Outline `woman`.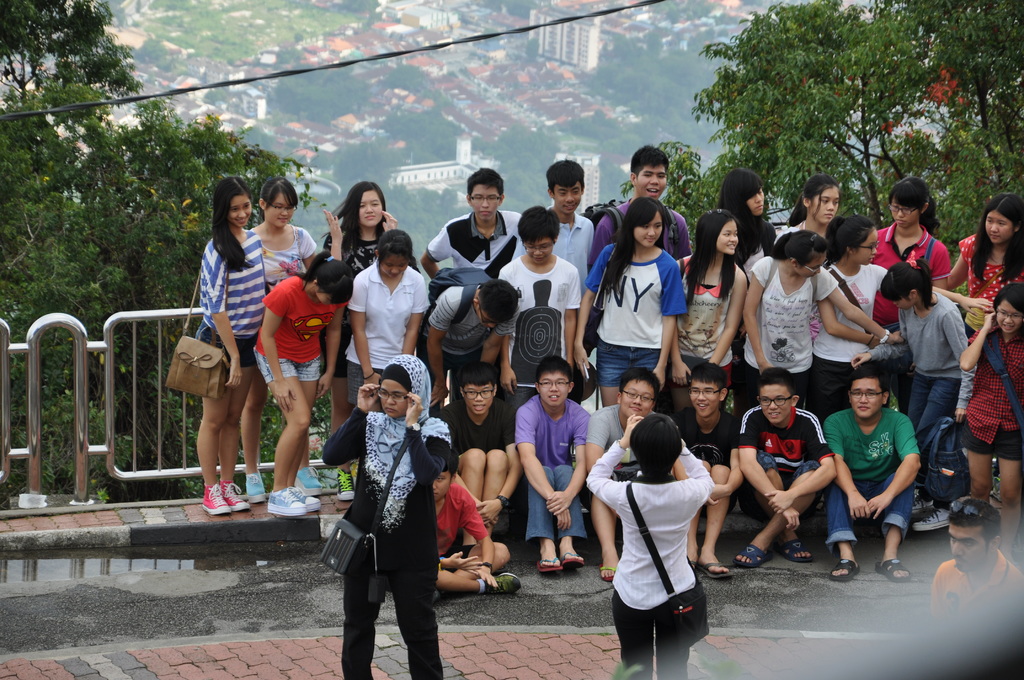
Outline: (254,259,353,513).
